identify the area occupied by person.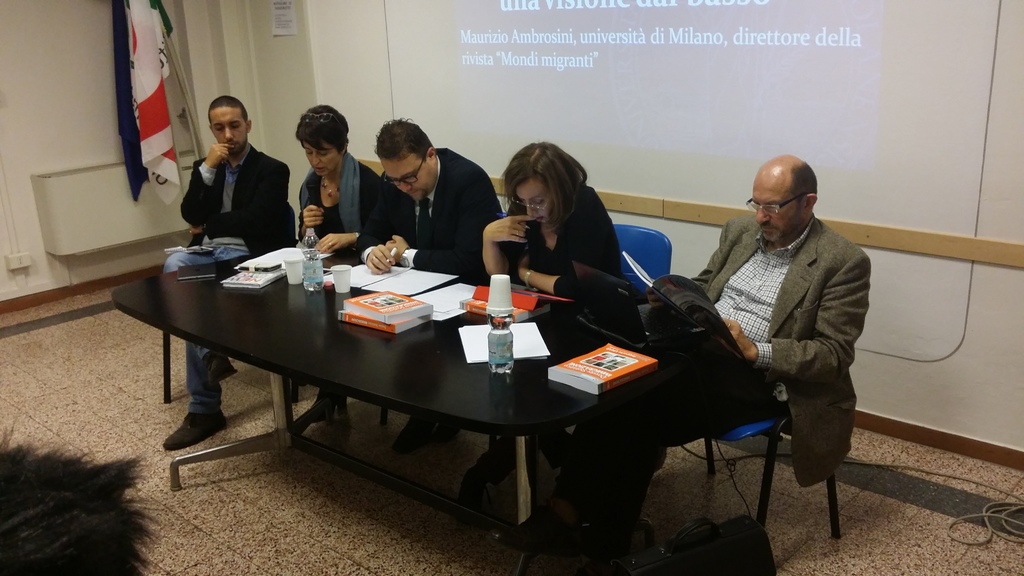
Area: rect(272, 106, 402, 433).
